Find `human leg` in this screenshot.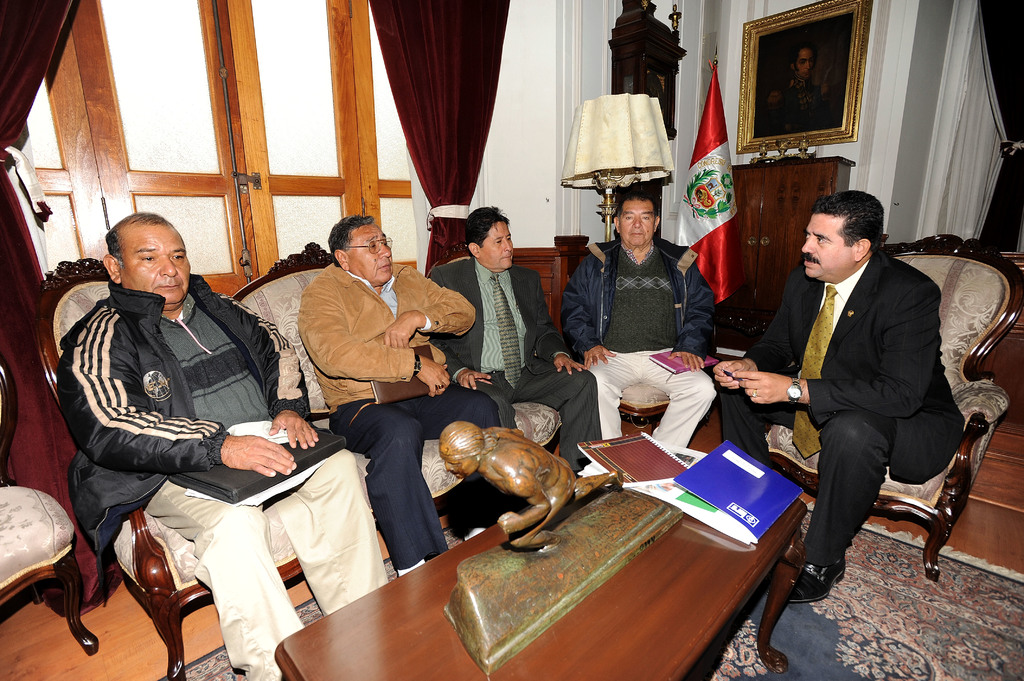
The bounding box for `human leg` is Rect(789, 408, 896, 598).
